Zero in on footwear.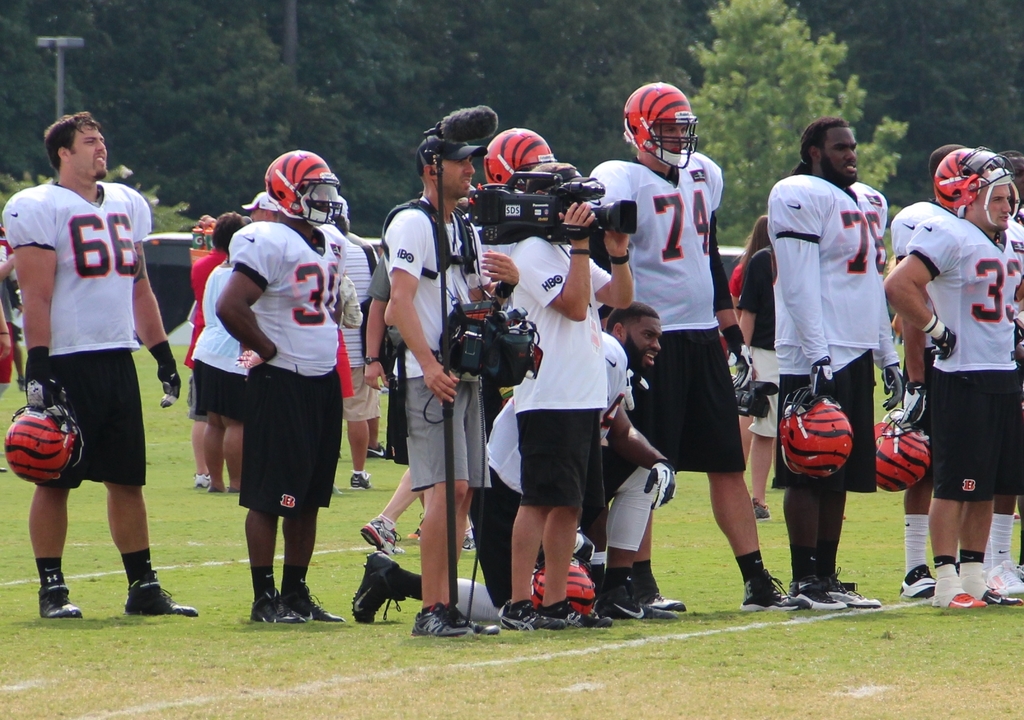
Zeroed in: {"left": 499, "top": 600, "right": 567, "bottom": 630}.
